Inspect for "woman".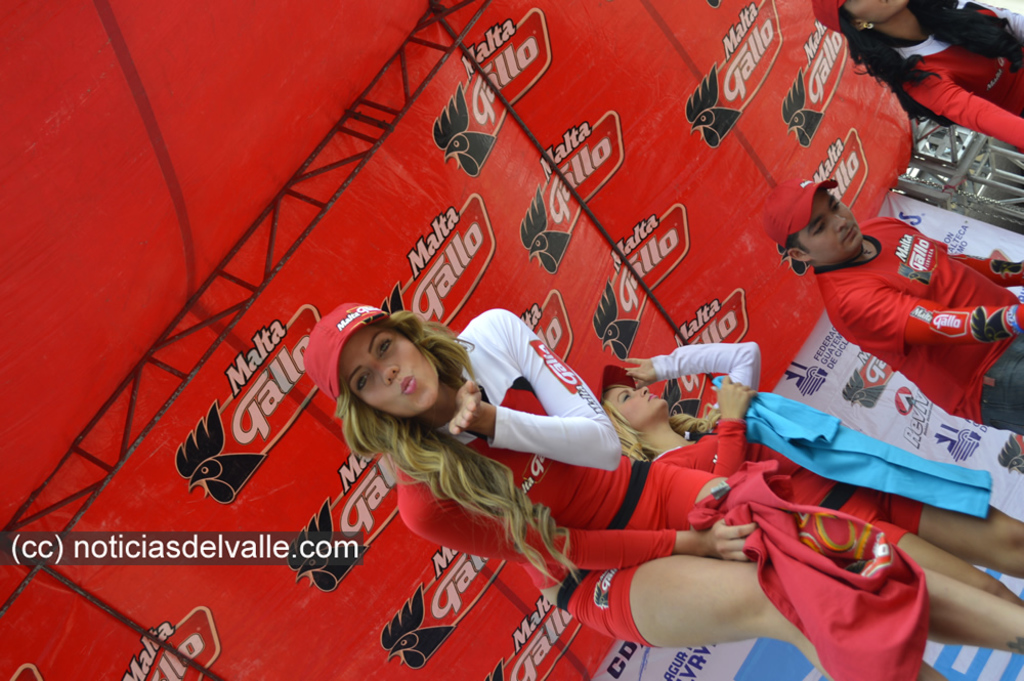
Inspection: BBox(595, 341, 1023, 609).
